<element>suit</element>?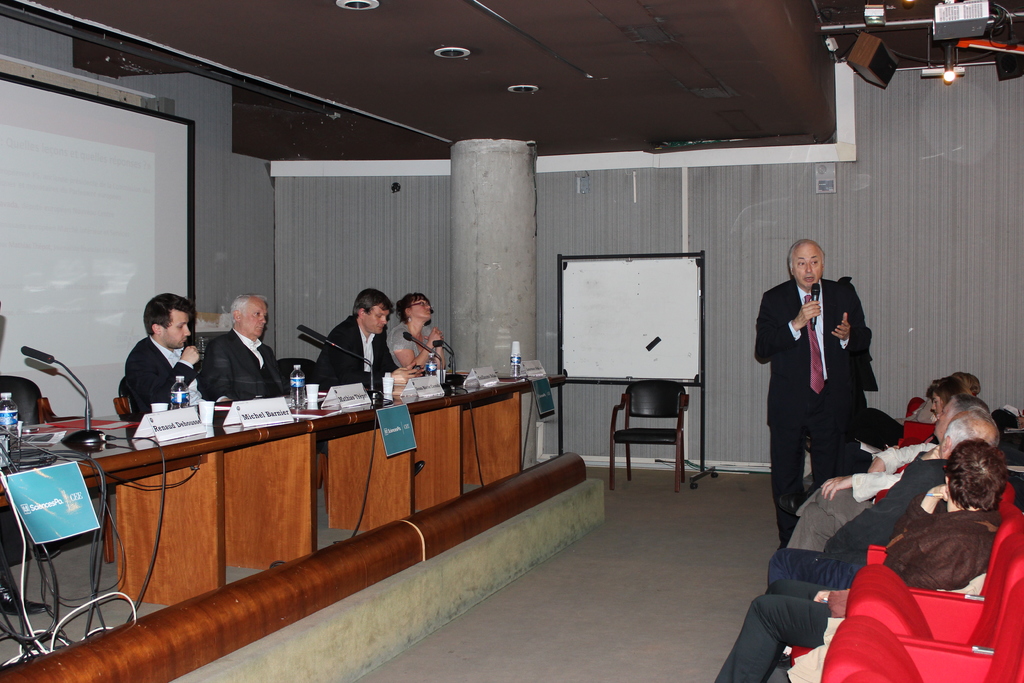
(310, 317, 392, 401)
